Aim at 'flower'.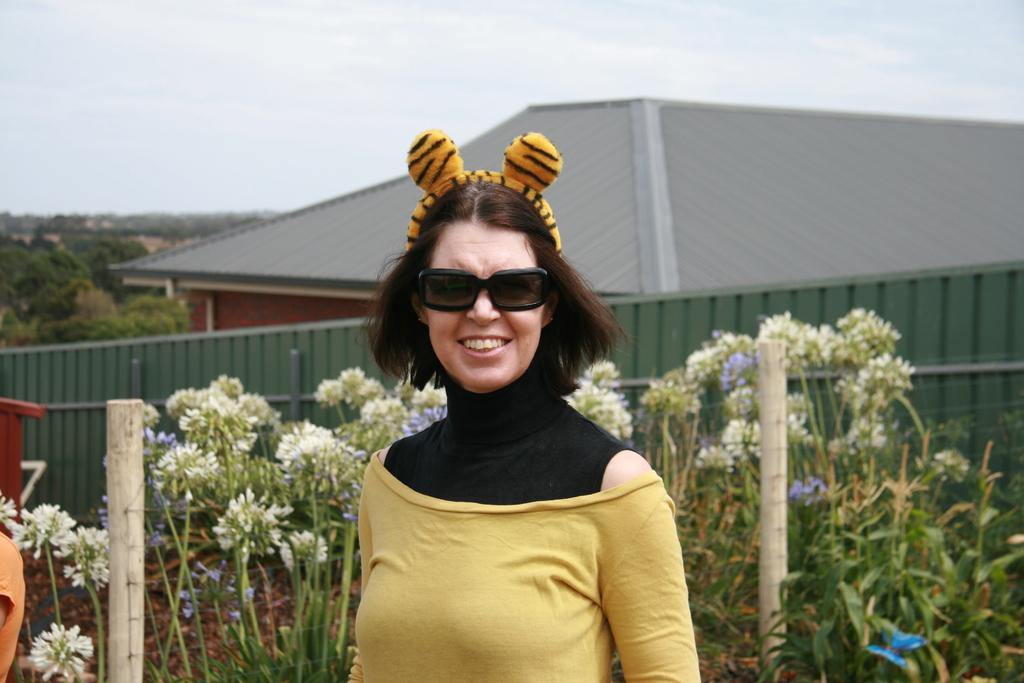
Aimed at (551, 358, 630, 437).
